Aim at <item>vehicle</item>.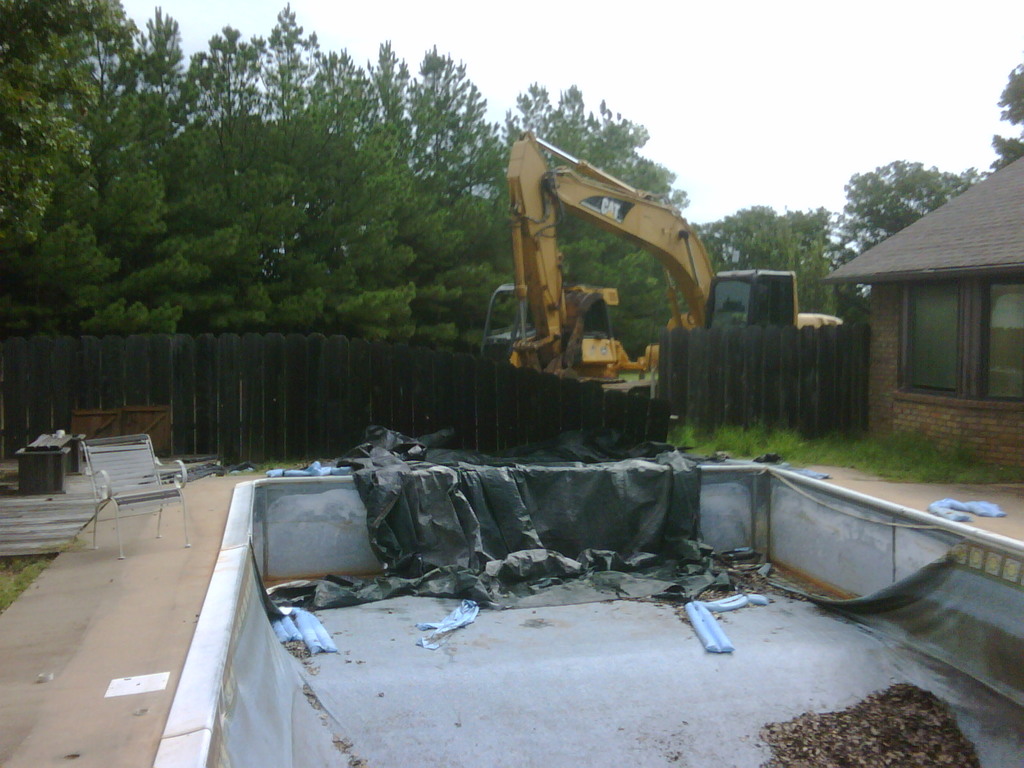
Aimed at rect(467, 127, 744, 423).
